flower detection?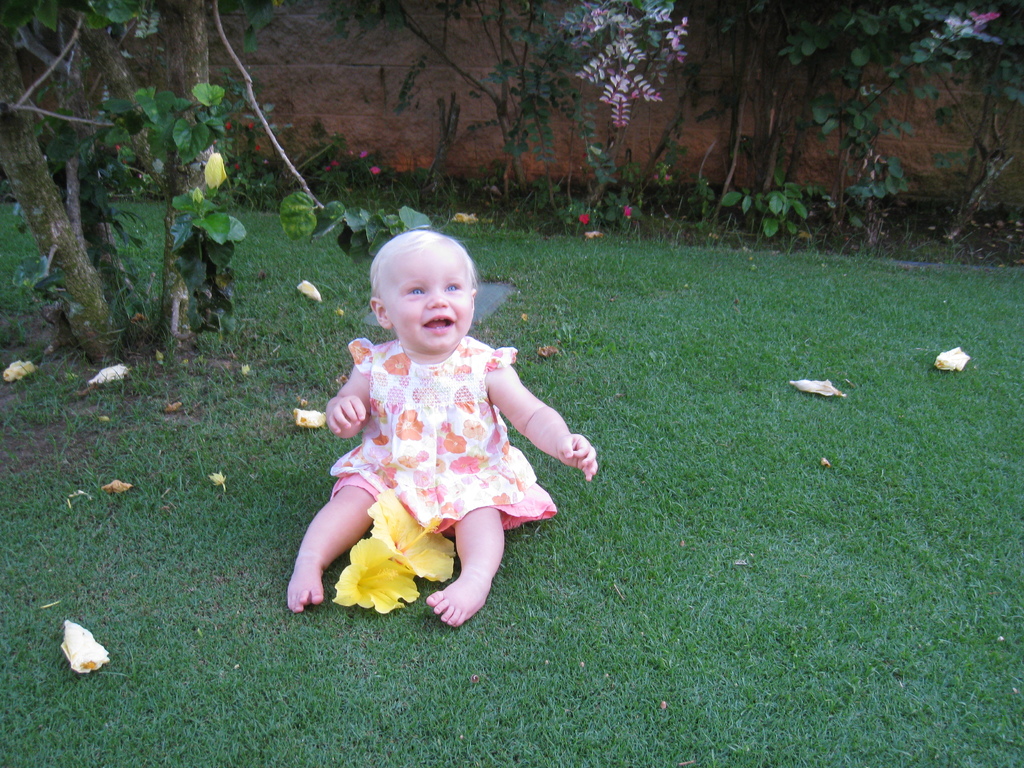
l=201, t=154, r=228, b=189
